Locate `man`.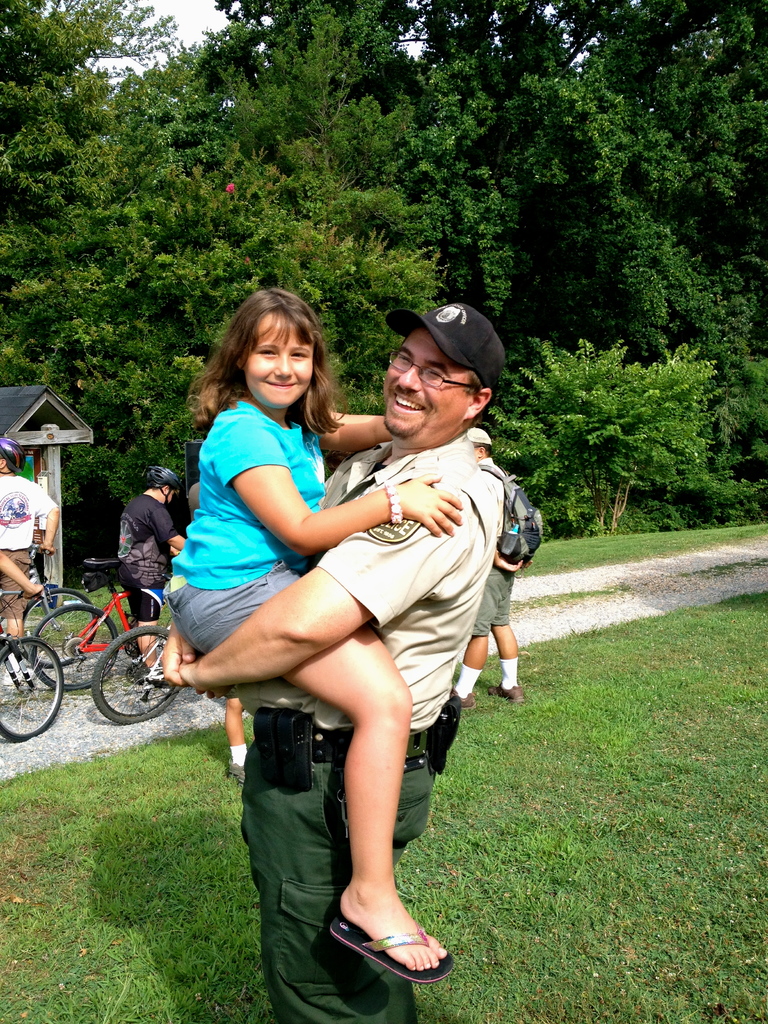
Bounding box: 161,297,518,966.
